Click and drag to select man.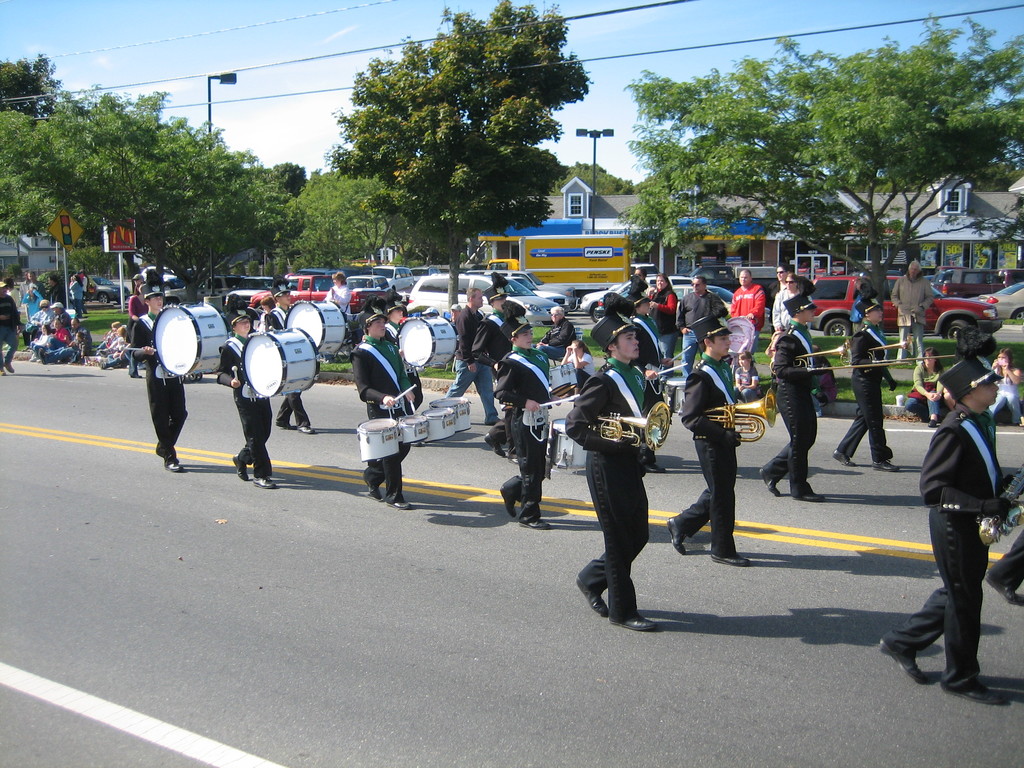
Selection: [351,290,413,509].
